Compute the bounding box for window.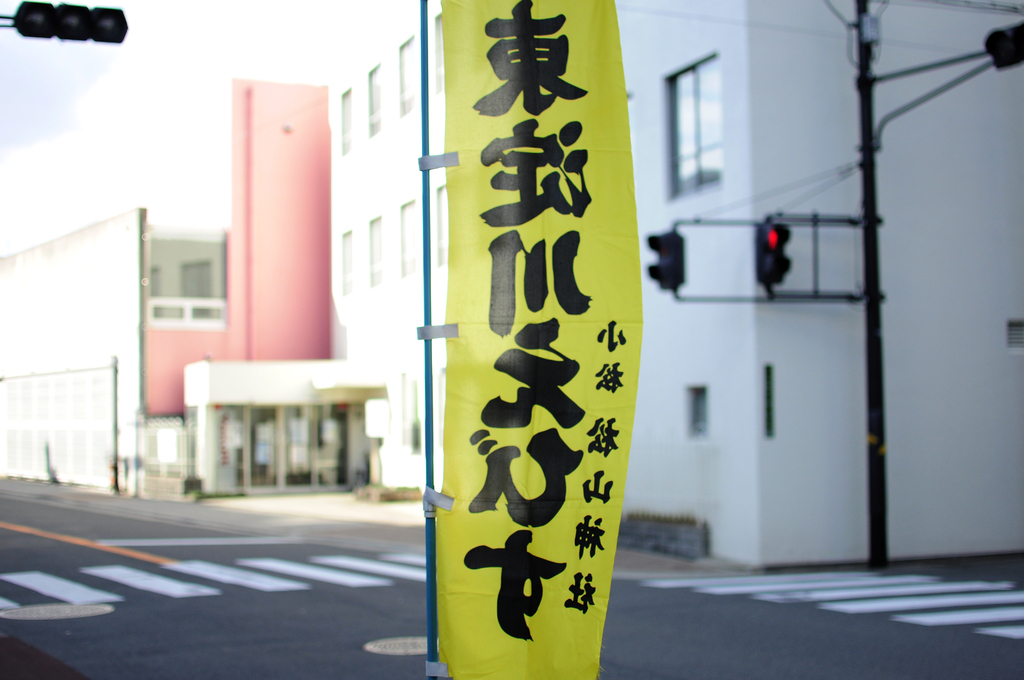
box(435, 183, 449, 268).
